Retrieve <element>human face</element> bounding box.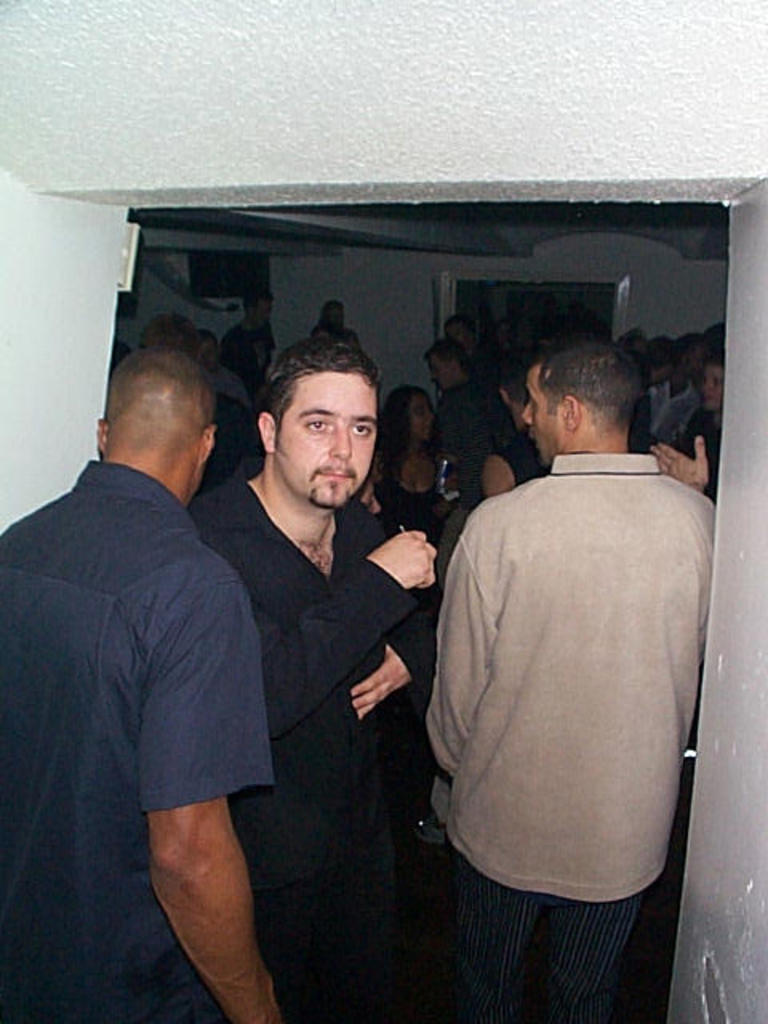
Bounding box: crop(410, 395, 430, 432).
